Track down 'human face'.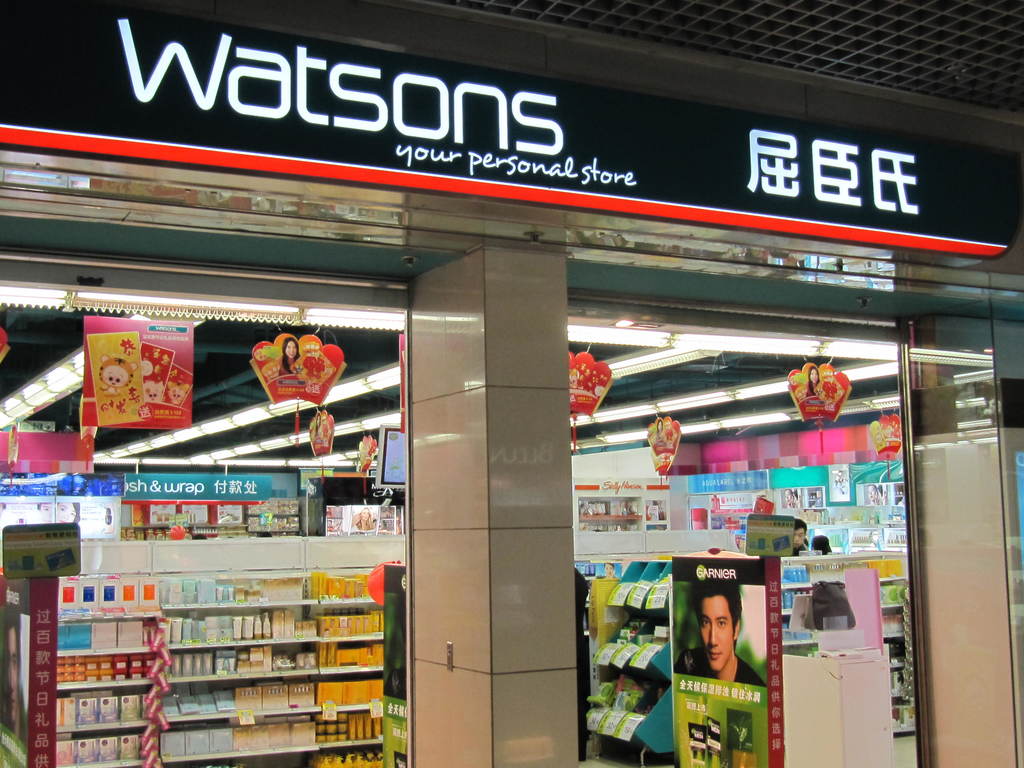
Tracked to 700,600,737,675.
